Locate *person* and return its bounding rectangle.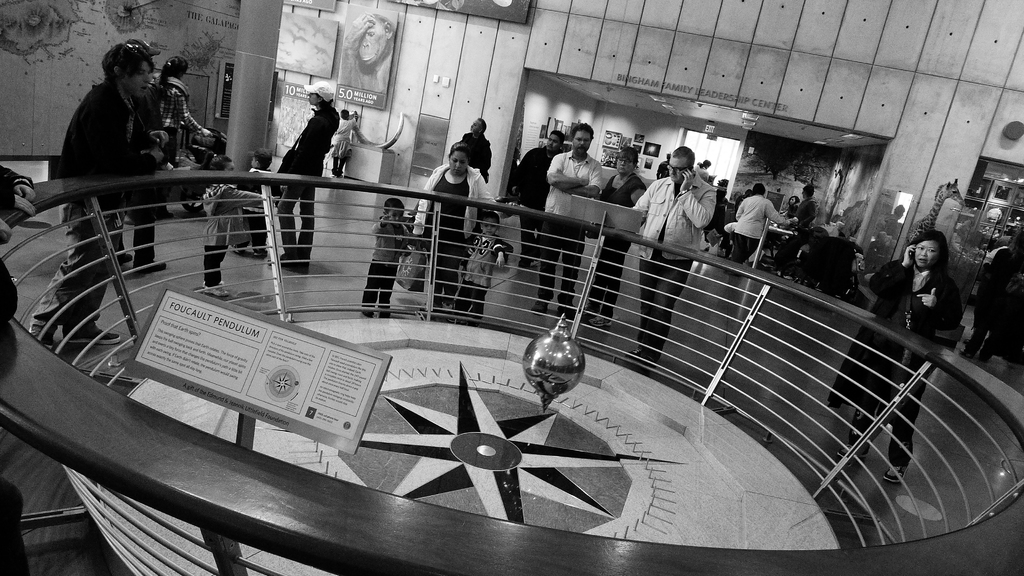
512:149:520:175.
